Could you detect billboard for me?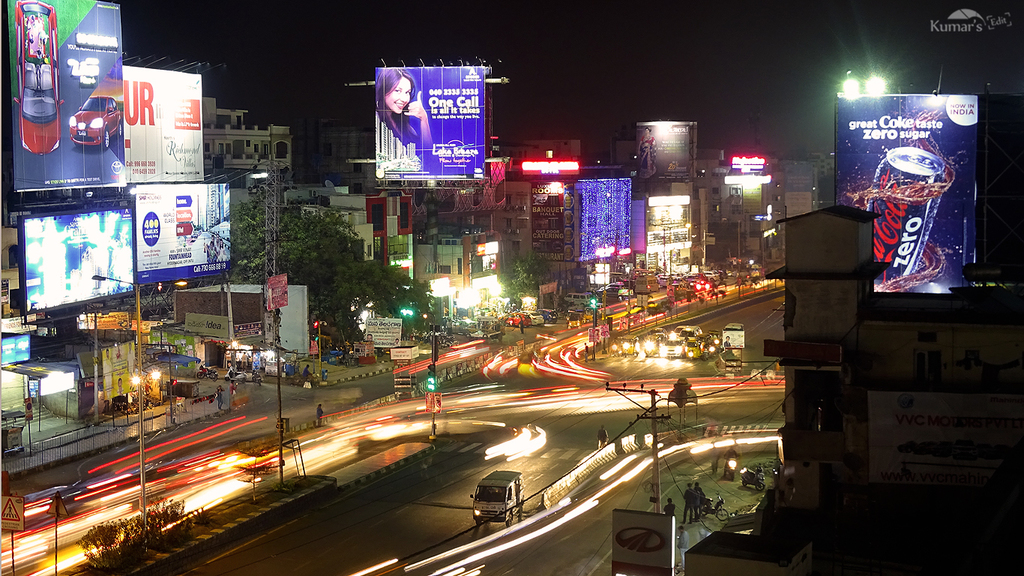
Detection result: bbox=[631, 112, 692, 180].
